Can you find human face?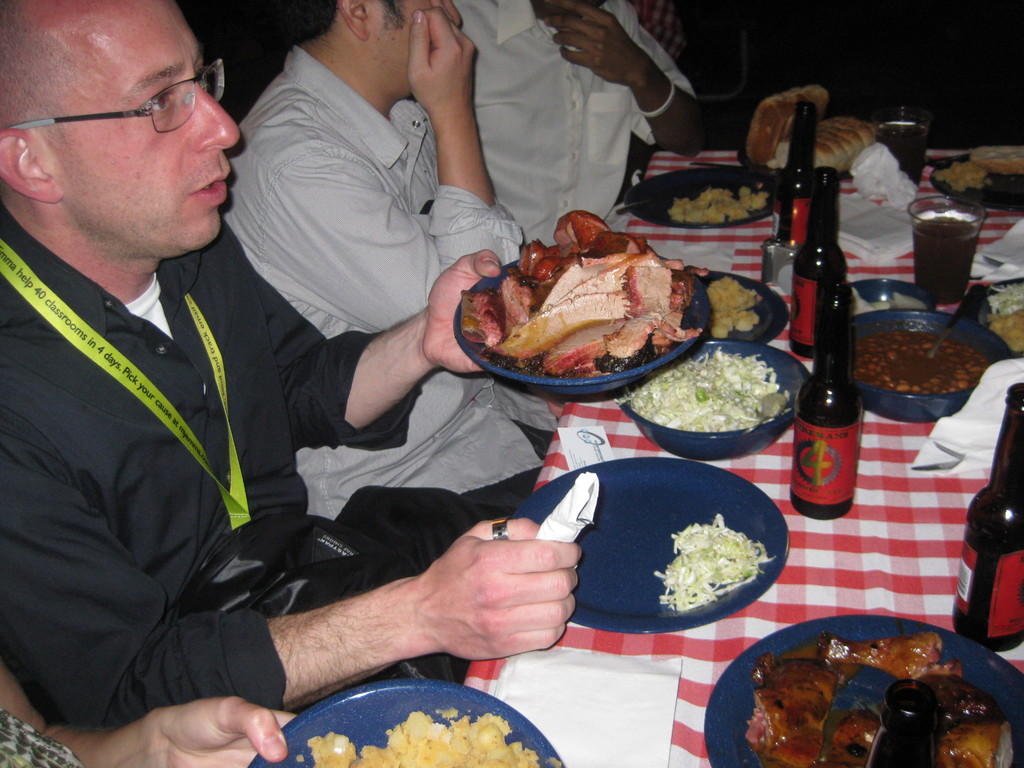
Yes, bounding box: select_region(33, 0, 246, 255).
